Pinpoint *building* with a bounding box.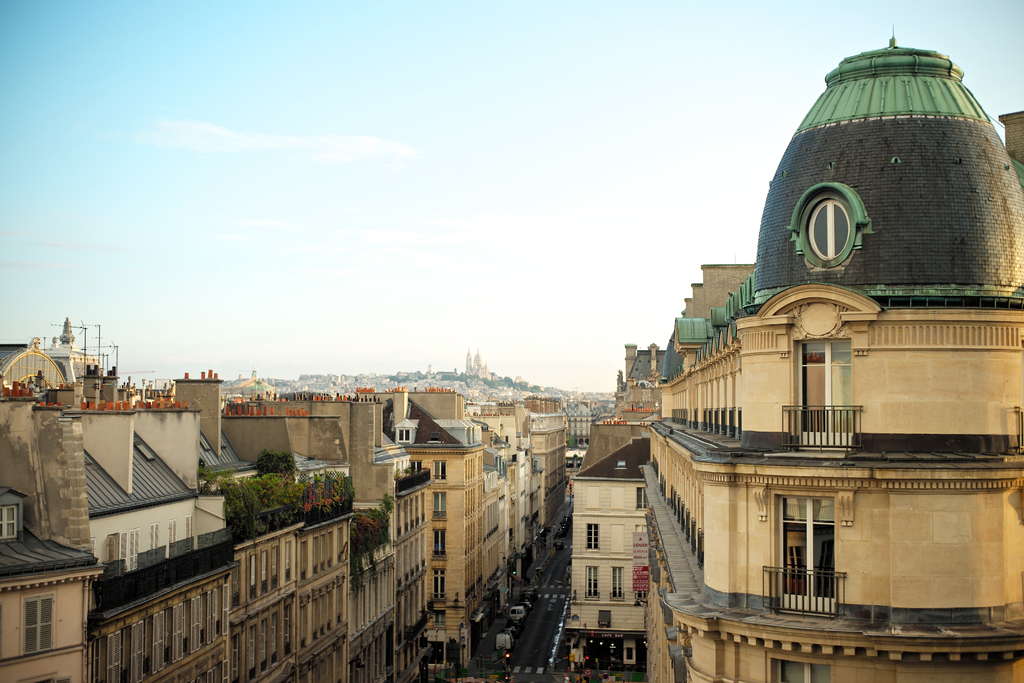
<region>570, 440, 649, 674</region>.
